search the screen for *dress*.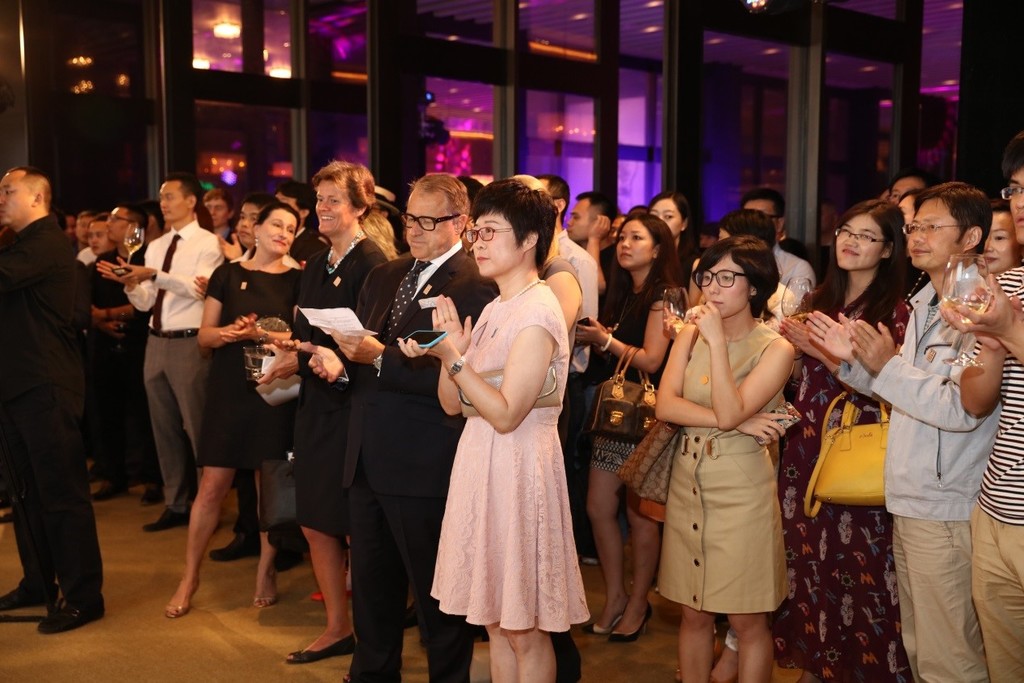
Found at {"x1": 762, "y1": 300, "x2": 909, "y2": 682}.
